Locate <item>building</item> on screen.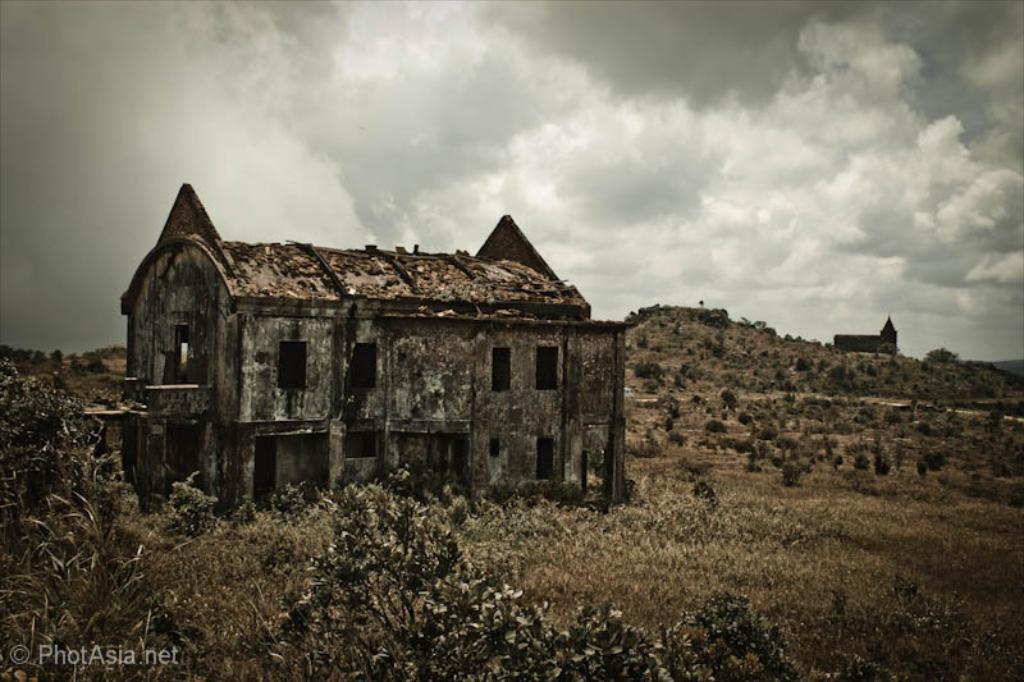
On screen at crop(635, 298, 733, 321).
